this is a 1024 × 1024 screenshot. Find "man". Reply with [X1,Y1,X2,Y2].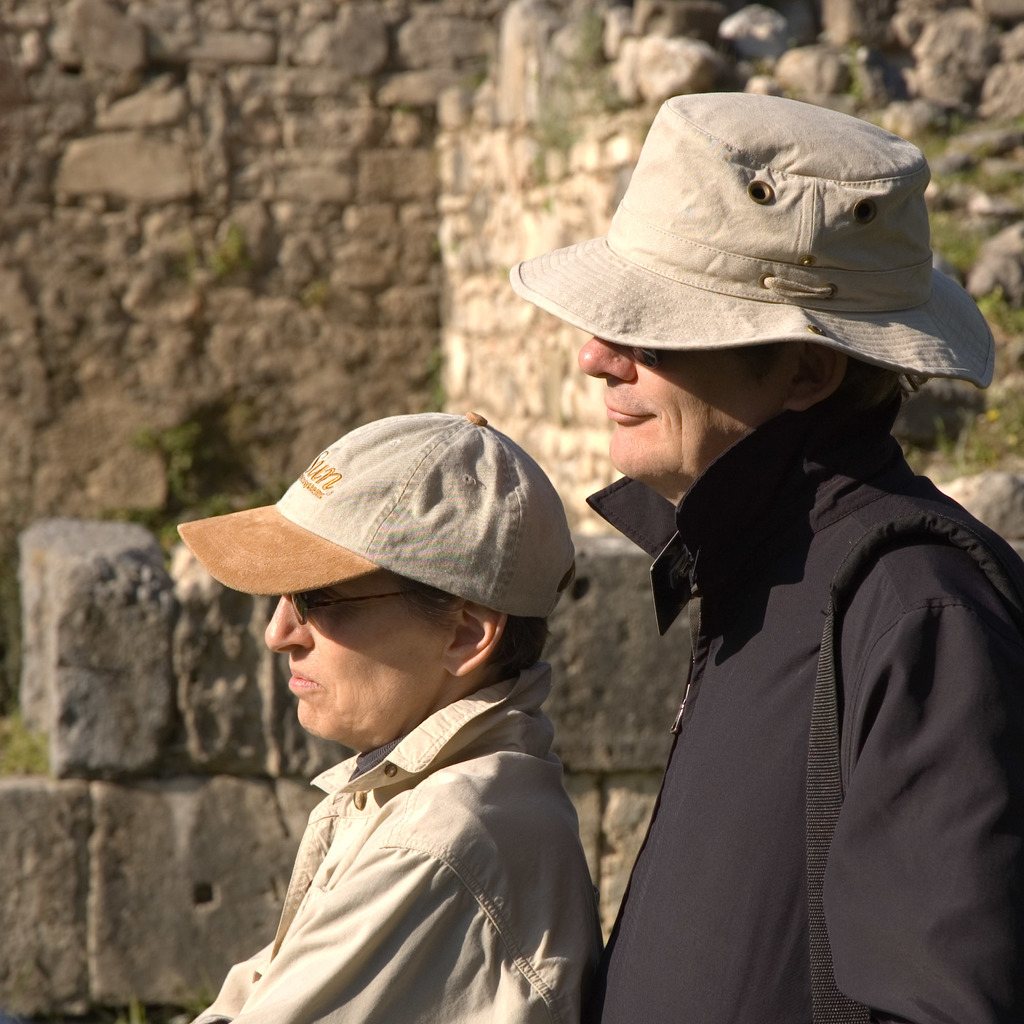
[124,397,643,1019].
